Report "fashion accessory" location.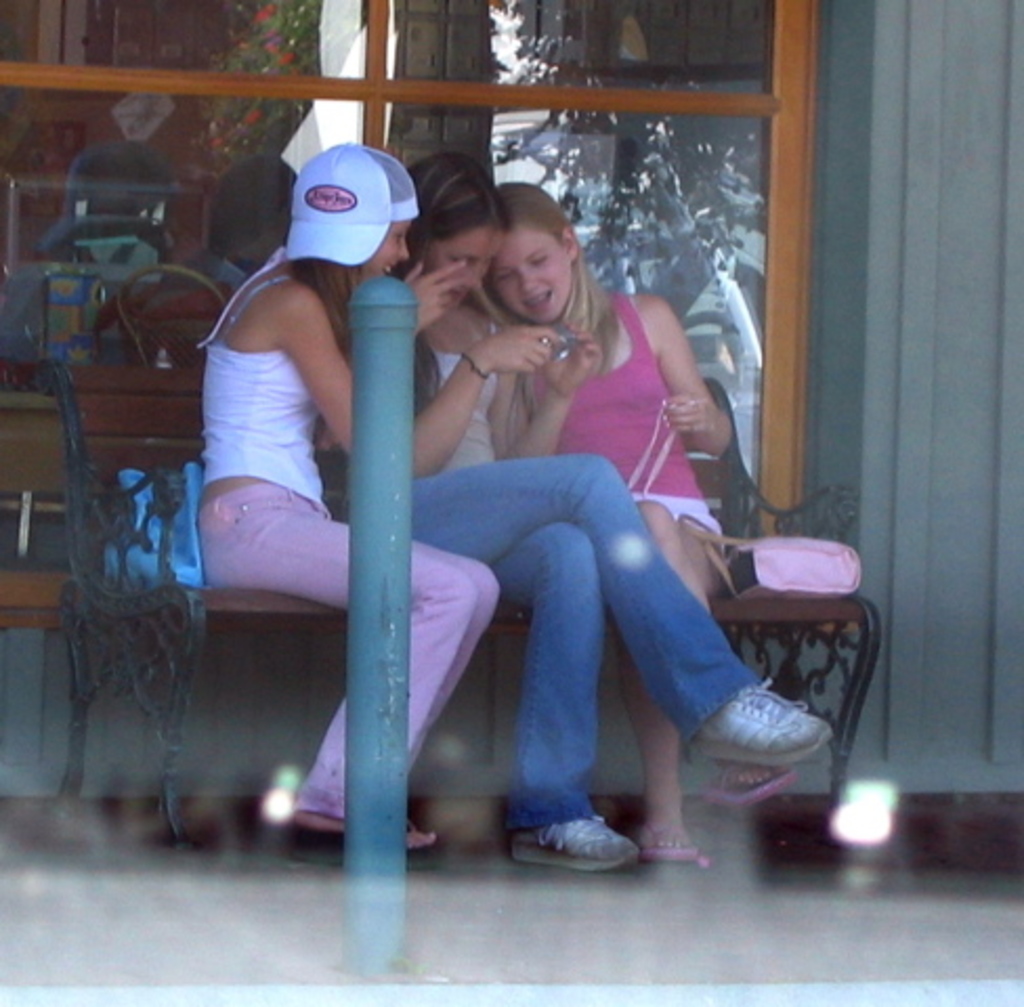
Report: pyautogui.locateOnScreen(462, 348, 491, 390).
